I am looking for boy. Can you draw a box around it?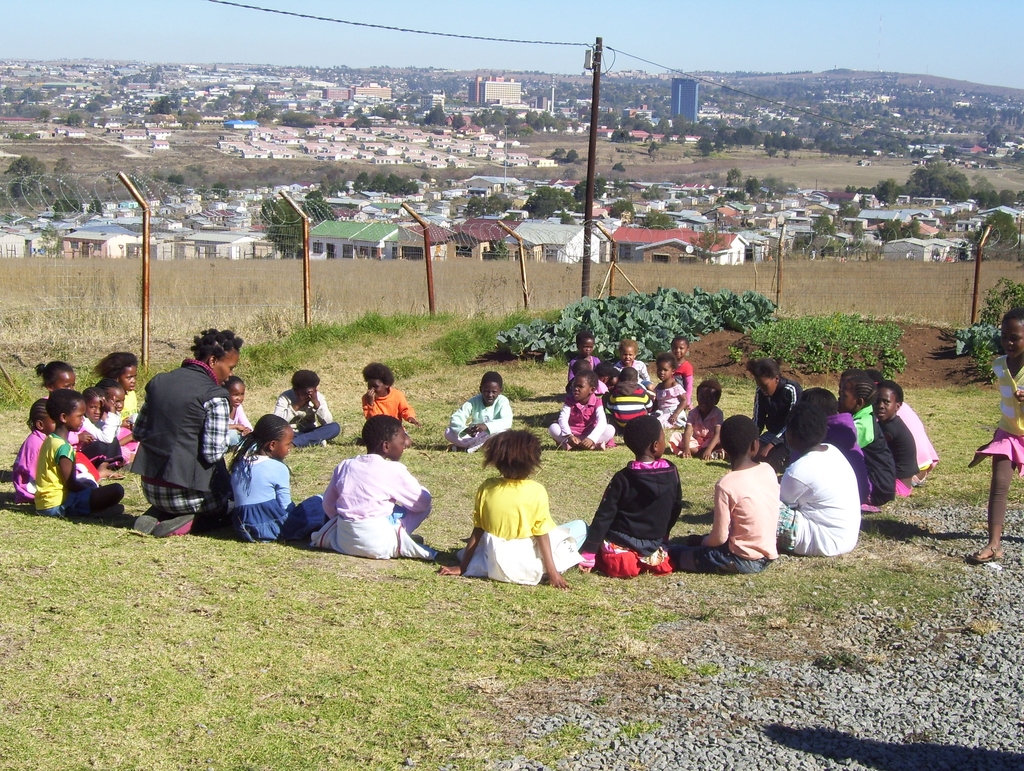
Sure, the bounding box is bbox(442, 371, 518, 453).
